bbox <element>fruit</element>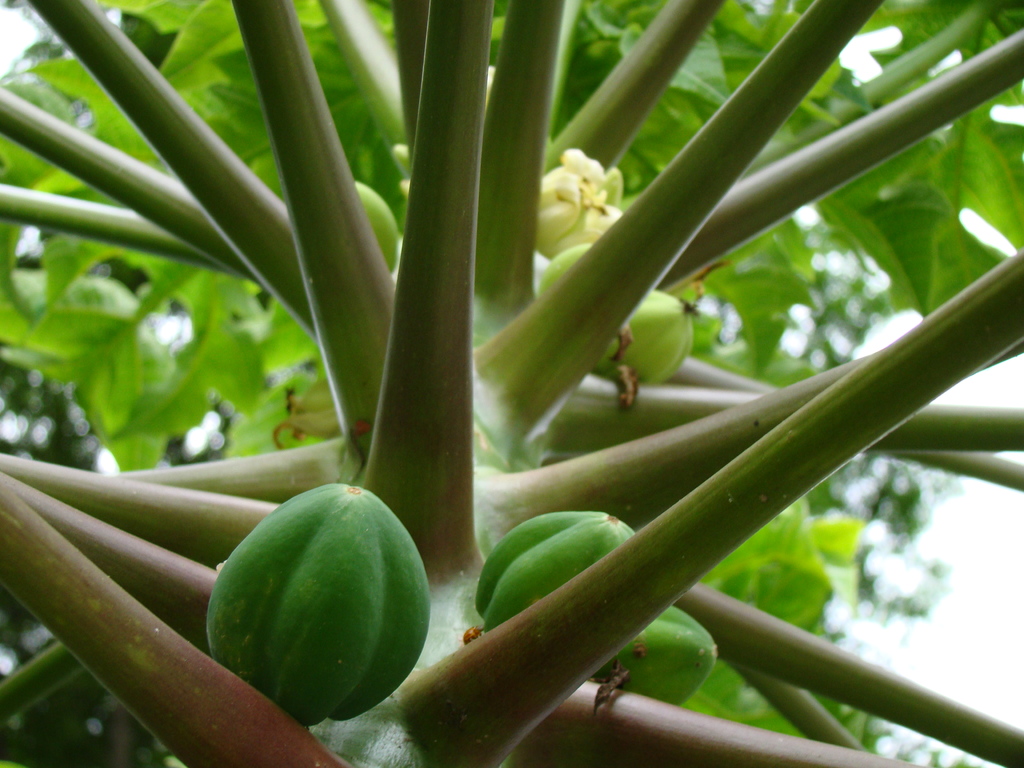
586,254,729,396
